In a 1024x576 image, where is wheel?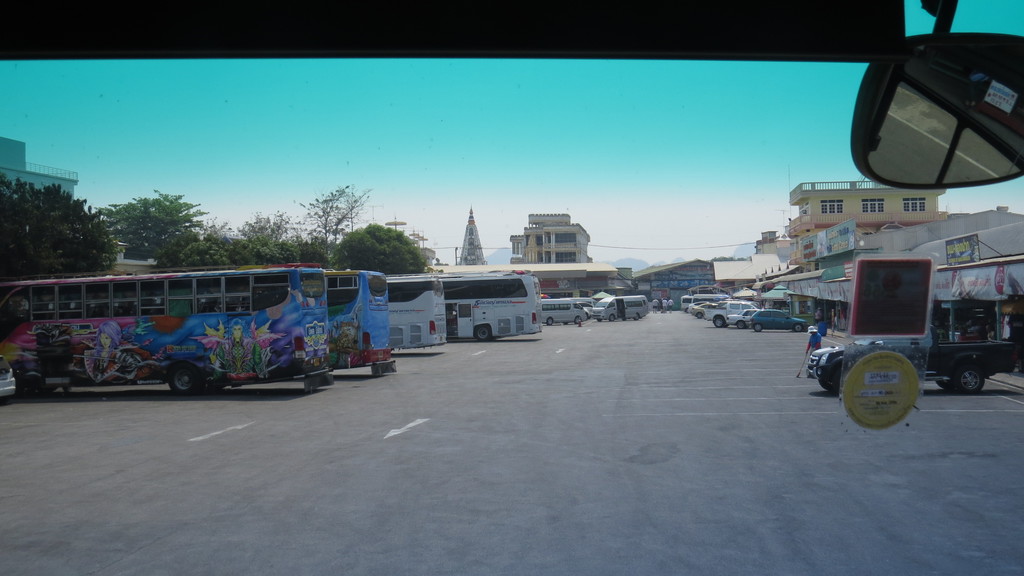
l=547, t=316, r=554, b=325.
